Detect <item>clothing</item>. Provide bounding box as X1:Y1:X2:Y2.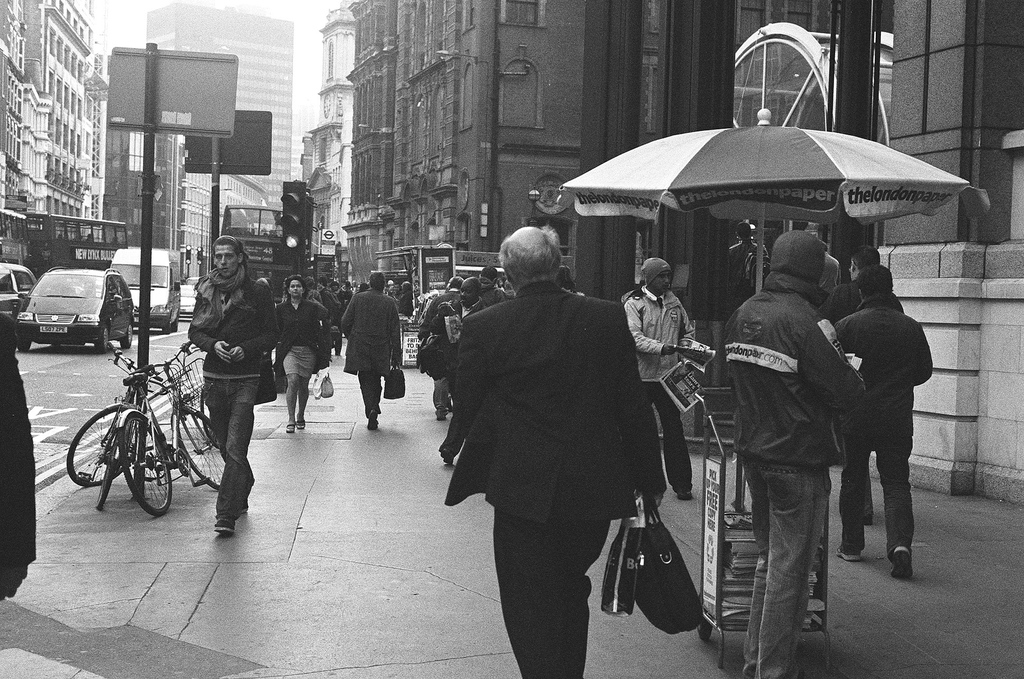
186:258:274:517.
